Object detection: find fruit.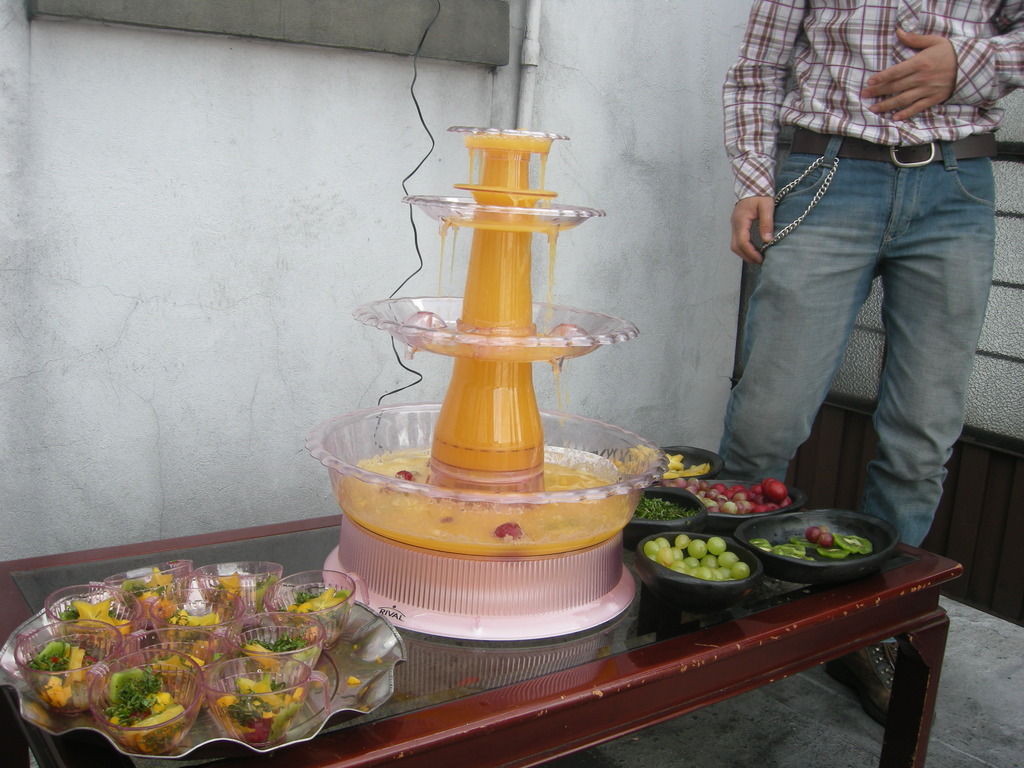
{"x1": 495, "y1": 520, "x2": 524, "y2": 543}.
